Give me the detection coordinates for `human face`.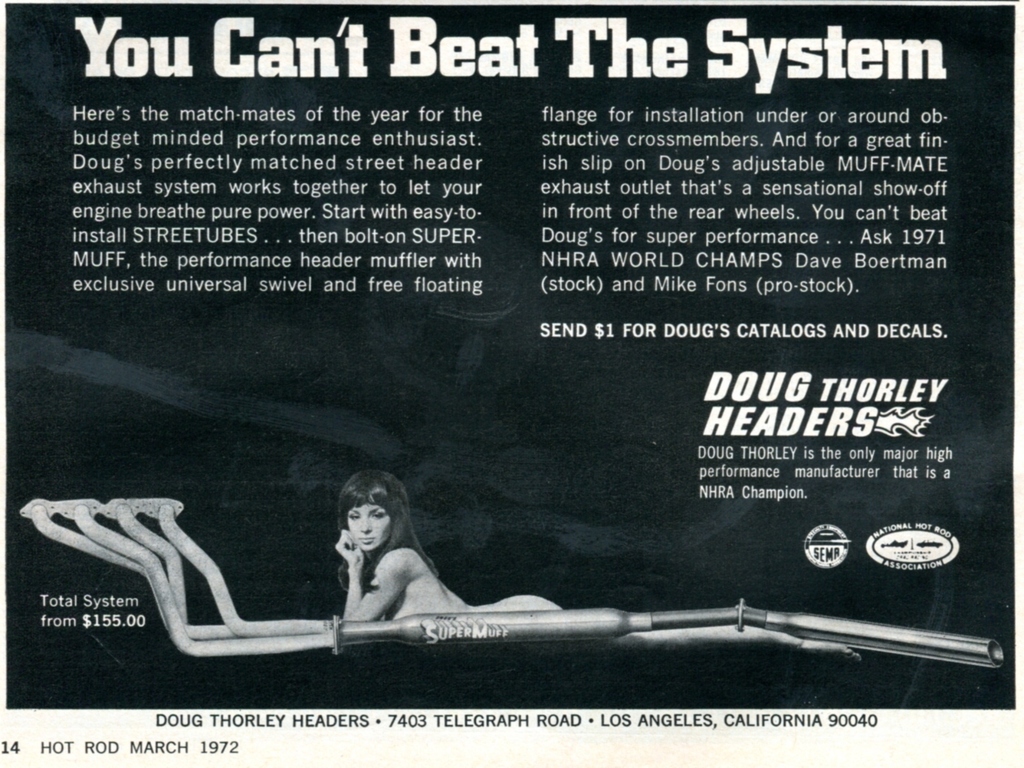
x1=341 y1=503 x2=391 y2=555.
